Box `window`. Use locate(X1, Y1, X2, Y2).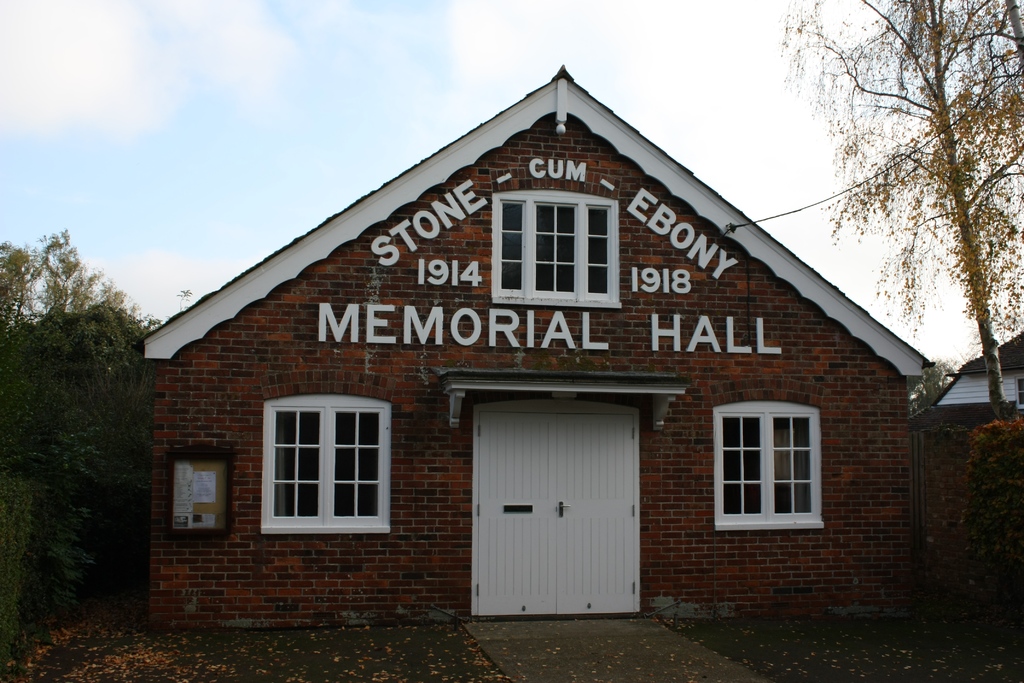
locate(255, 390, 394, 541).
